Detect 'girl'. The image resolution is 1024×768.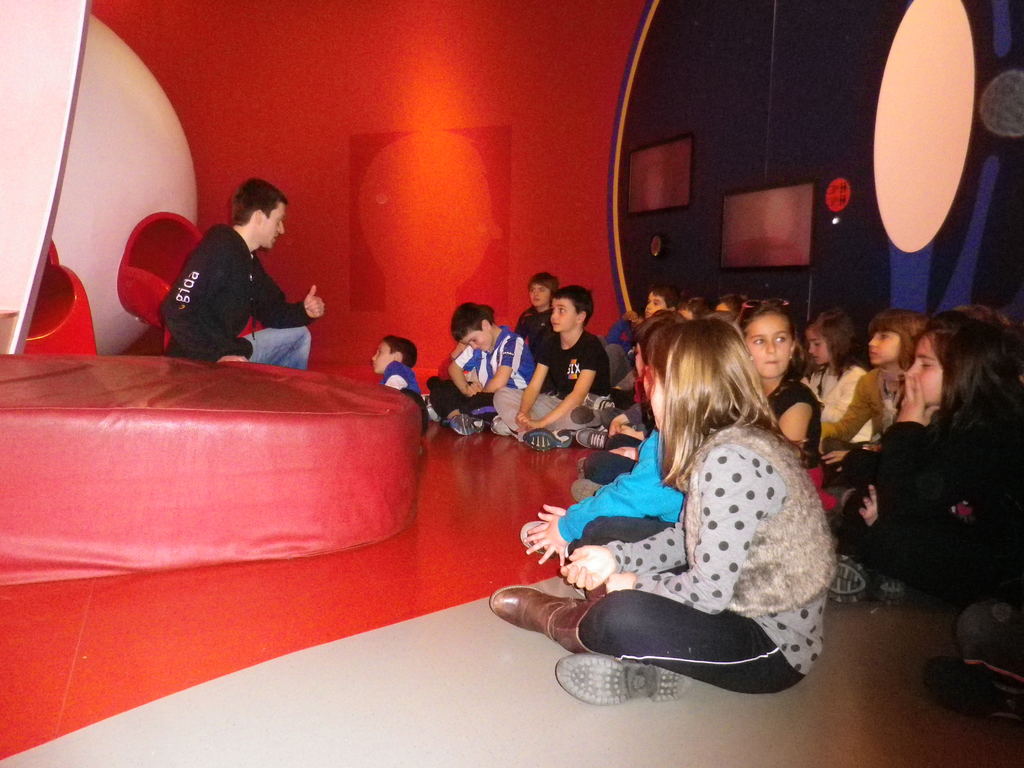
[680, 296, 710, 317].
